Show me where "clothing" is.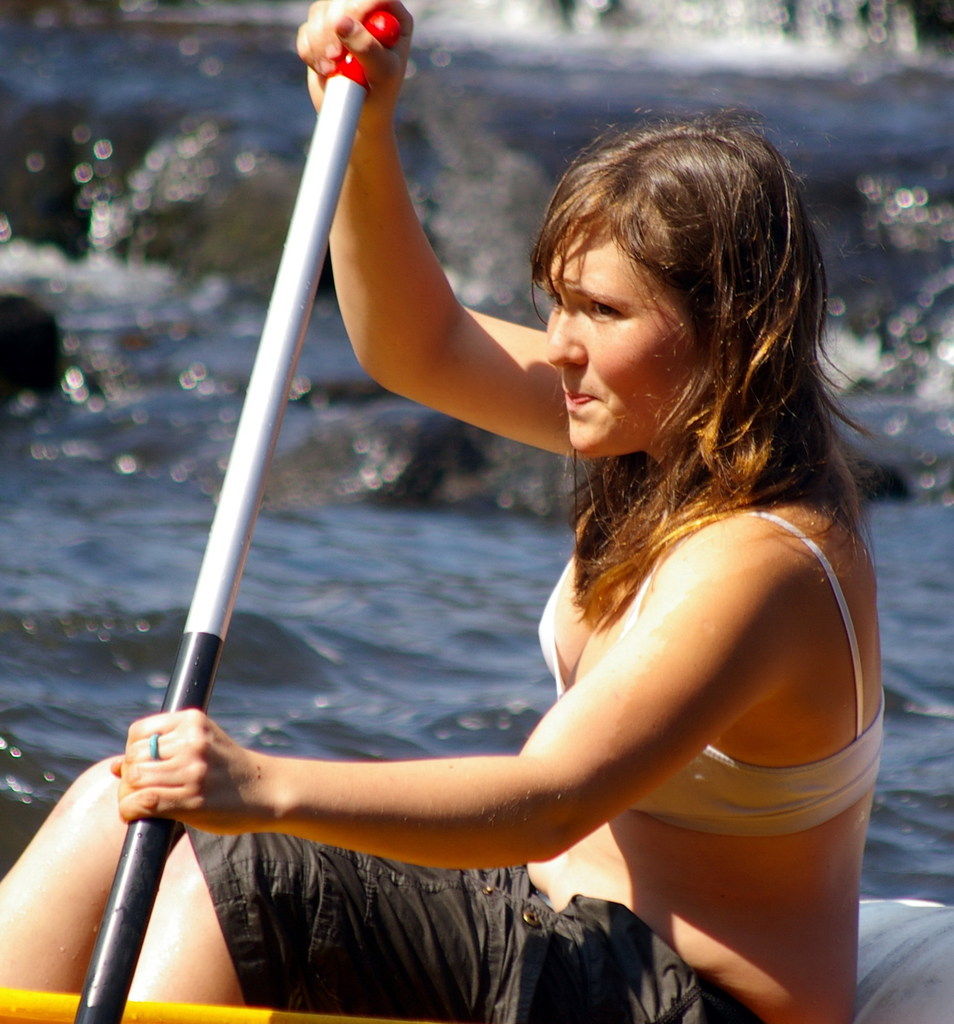
"clothing" is at bbox=[176, 392, 816, 963].
